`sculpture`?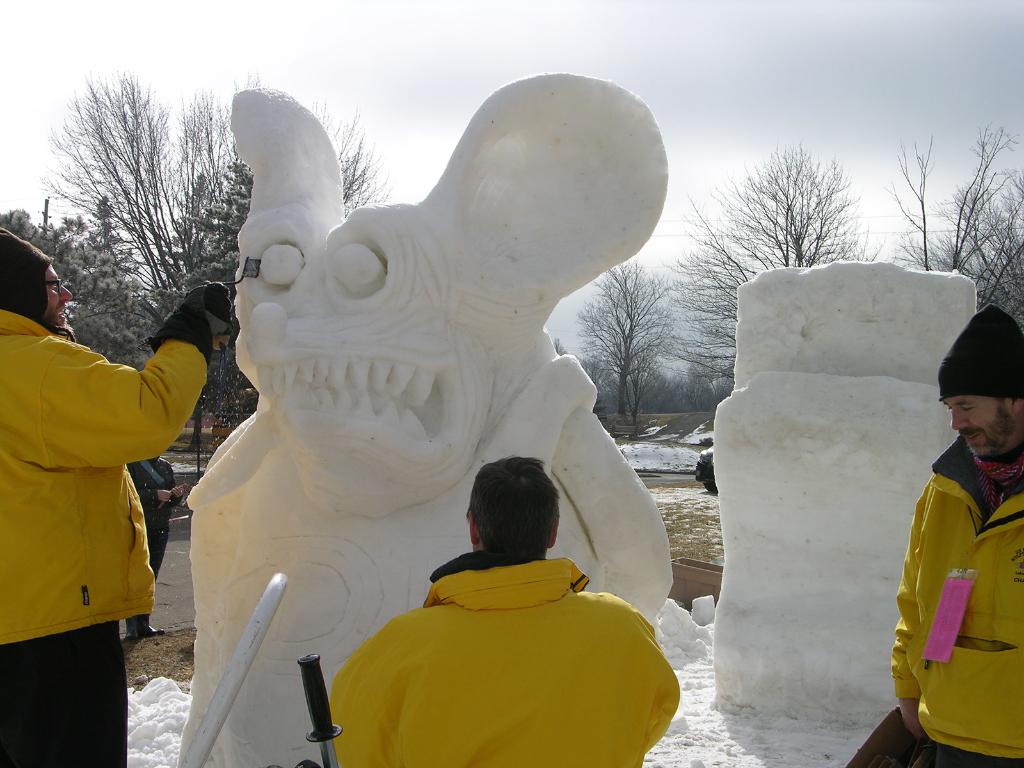
locate(170, 58, 701, 707)
